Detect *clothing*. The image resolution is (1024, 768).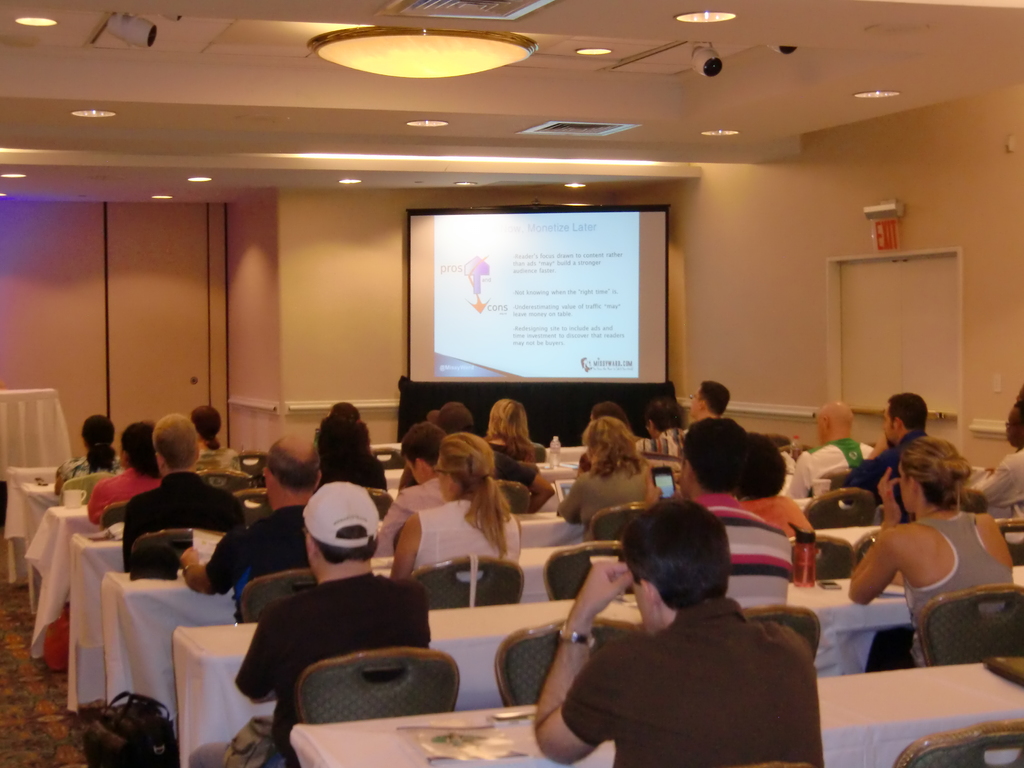
(88, 467, 163, 529).
